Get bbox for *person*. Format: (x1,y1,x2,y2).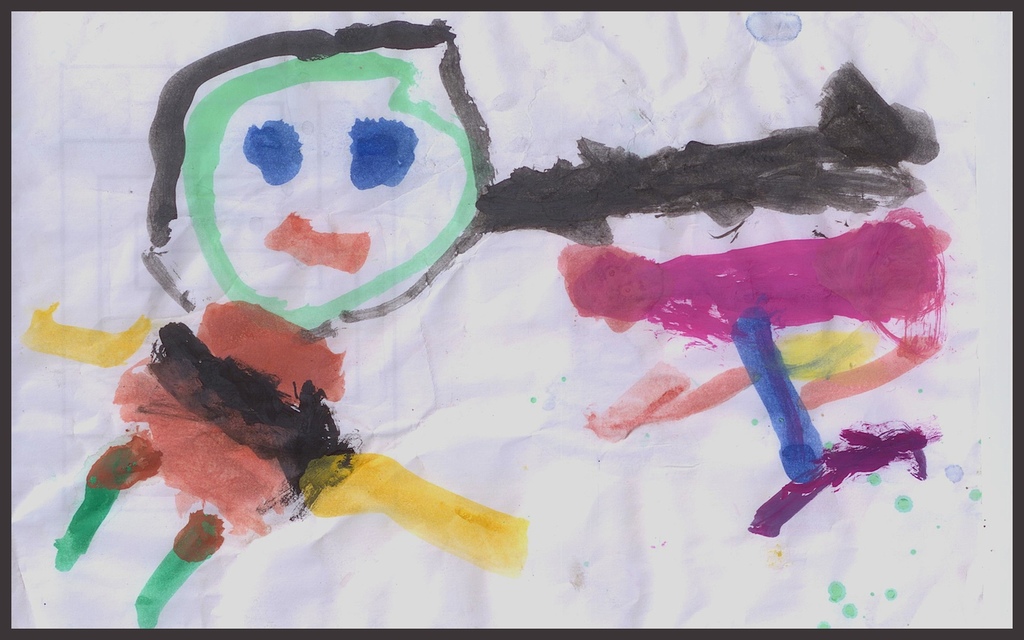
(36,19,540,639).
